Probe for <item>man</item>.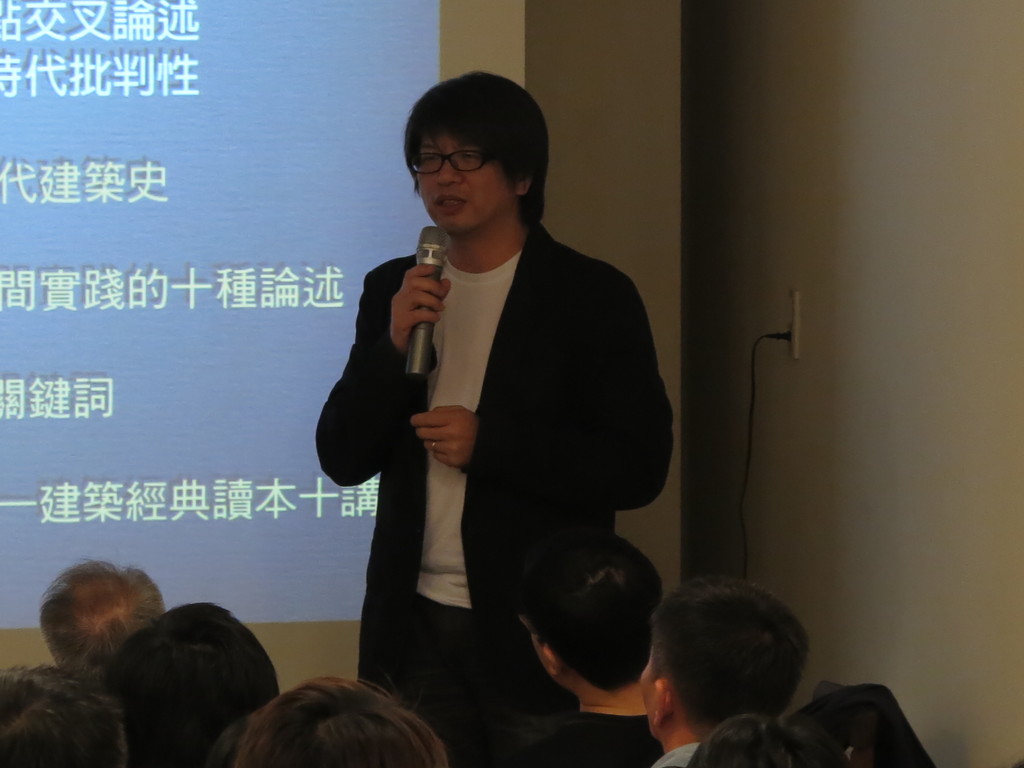
Probe result: {"left": 37, "top": 552, "right": 171, "bottom": 688}.
